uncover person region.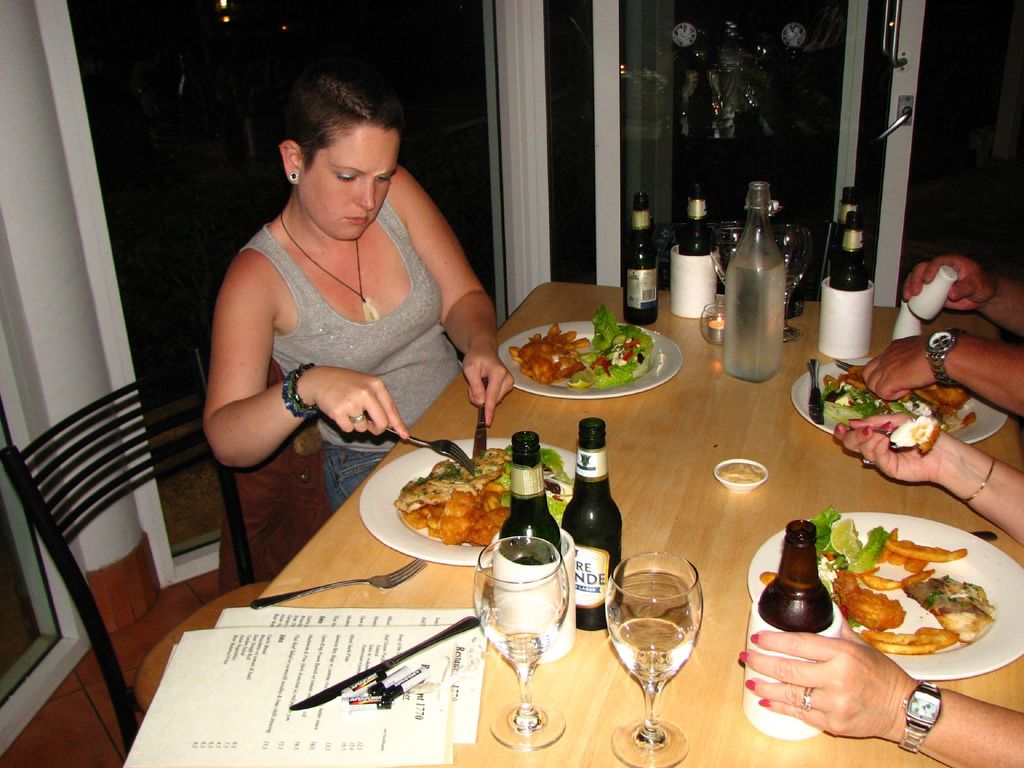
Uncovered: [x1=193, y1=56, x2=494, y2=536].
